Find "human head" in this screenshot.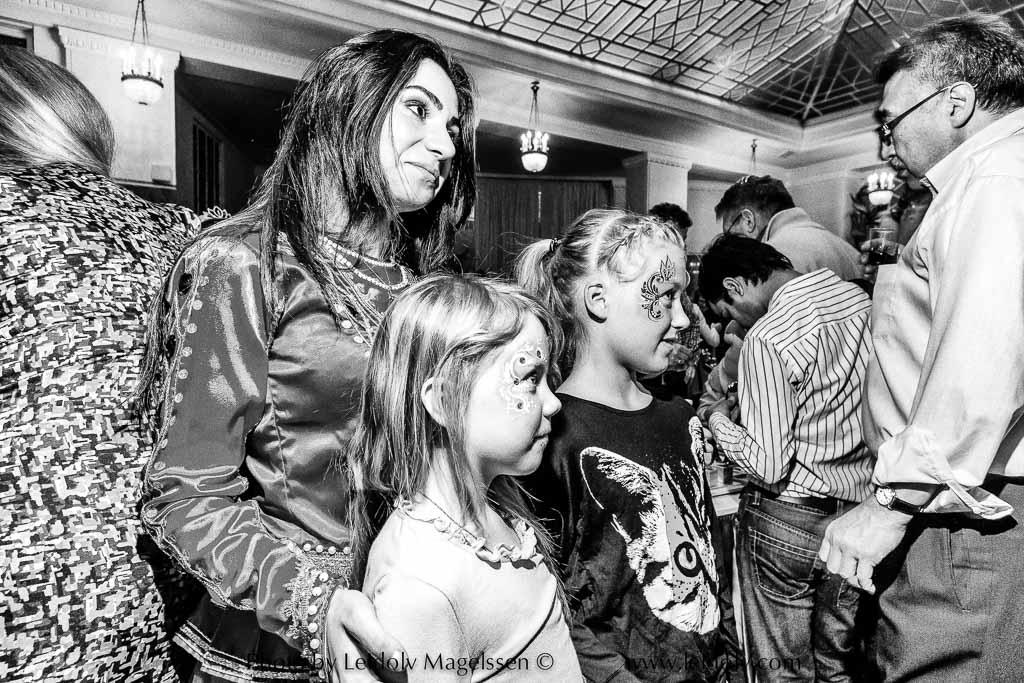
The bounding box for "human head" is bbox=(646, 201, 691, 244).
